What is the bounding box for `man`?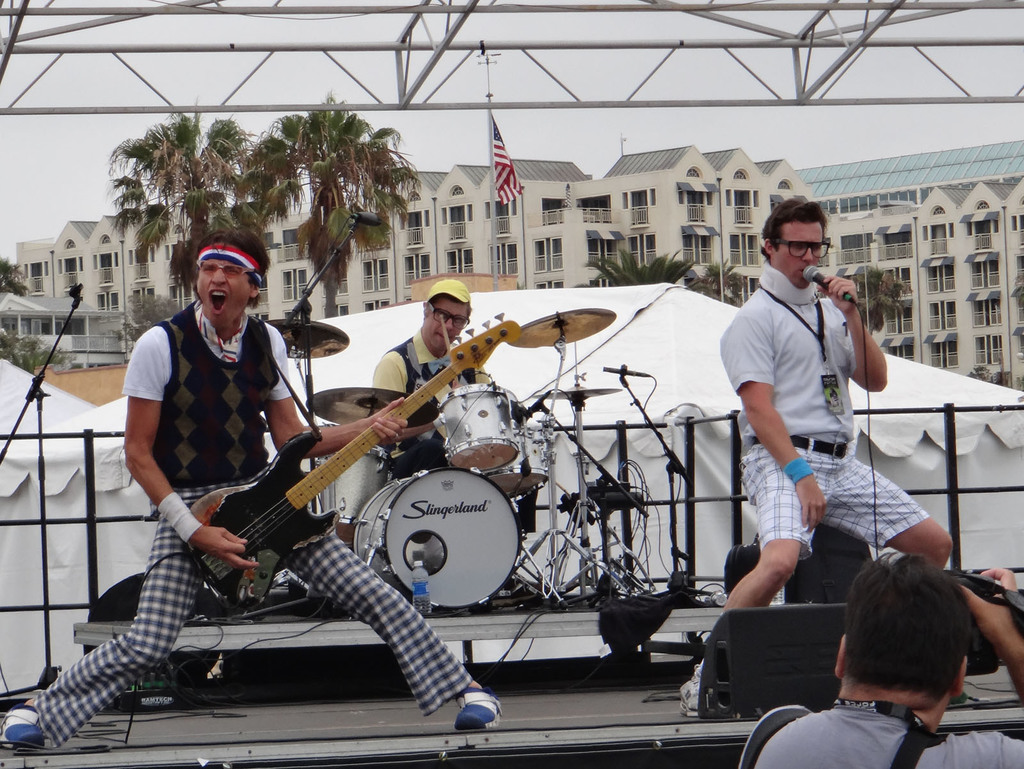
372, 277, 541, 604.
